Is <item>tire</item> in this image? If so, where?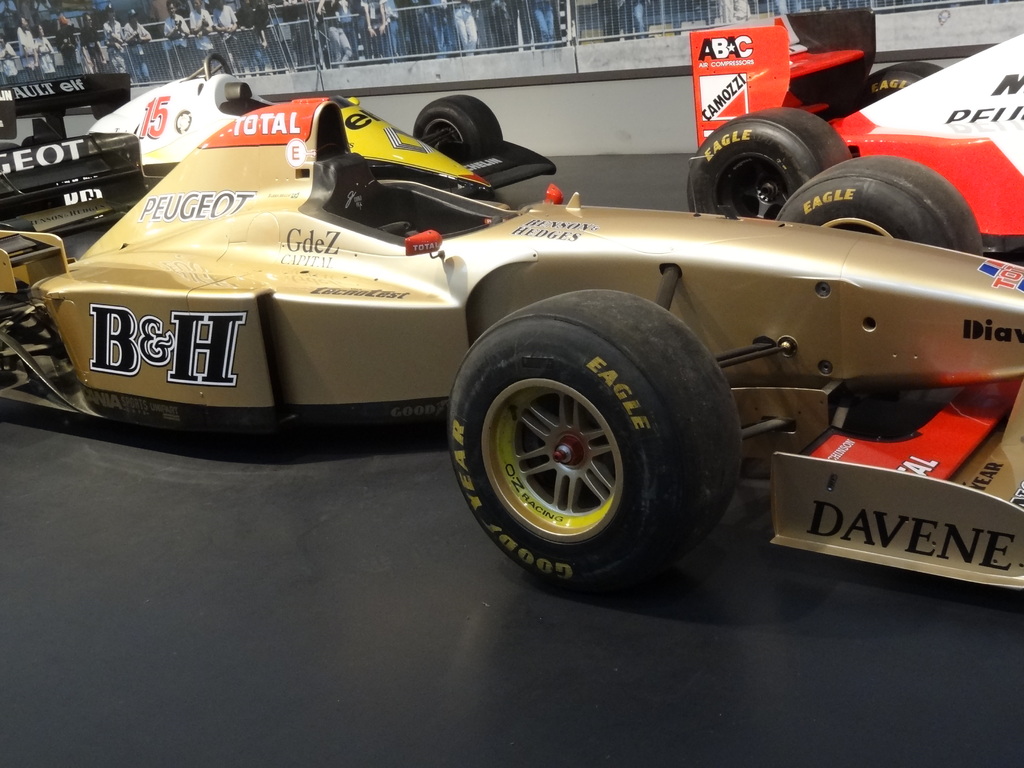
Yes, at <region>699, 102, 850, 216</region>.
